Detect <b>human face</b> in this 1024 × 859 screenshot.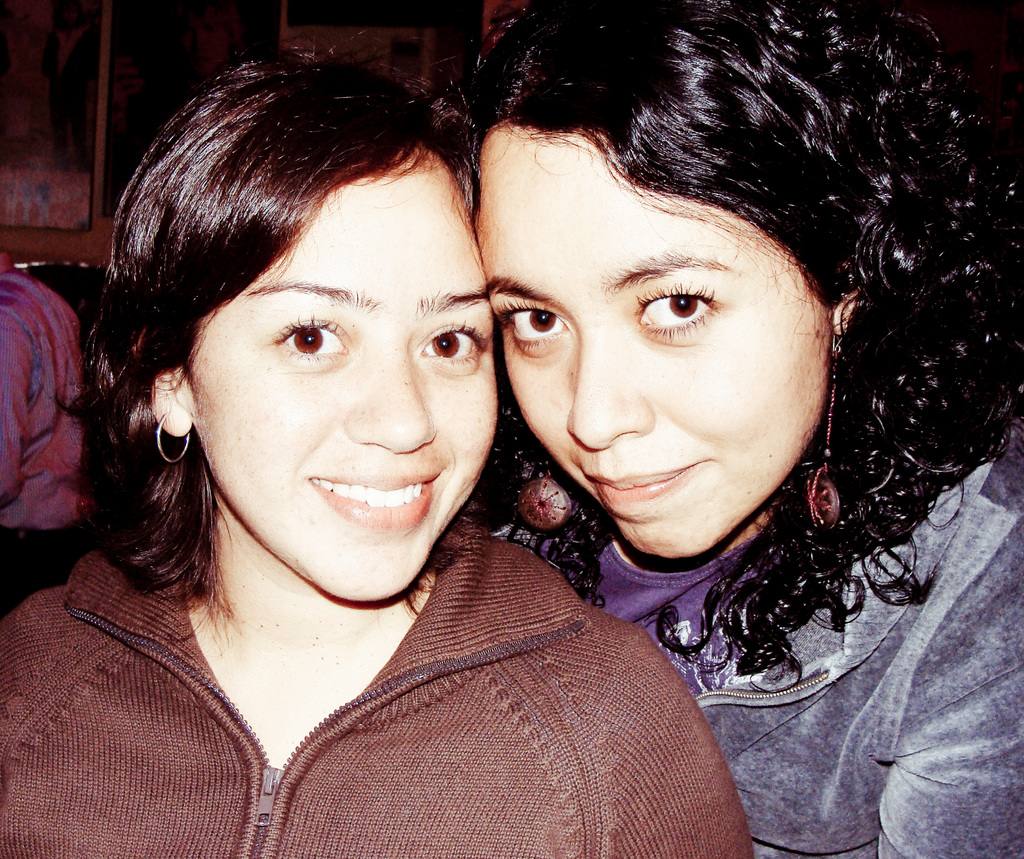
Detection: x1=474 y1=122 x2=826 y2=558.
